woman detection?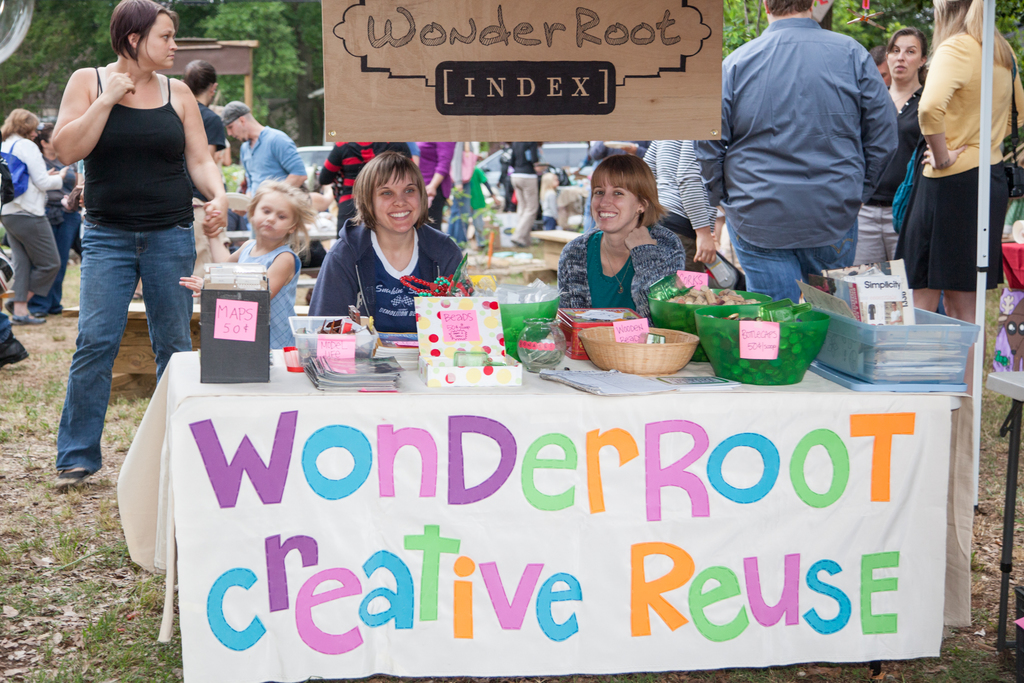
bbox(556, 160, 687, 316)
